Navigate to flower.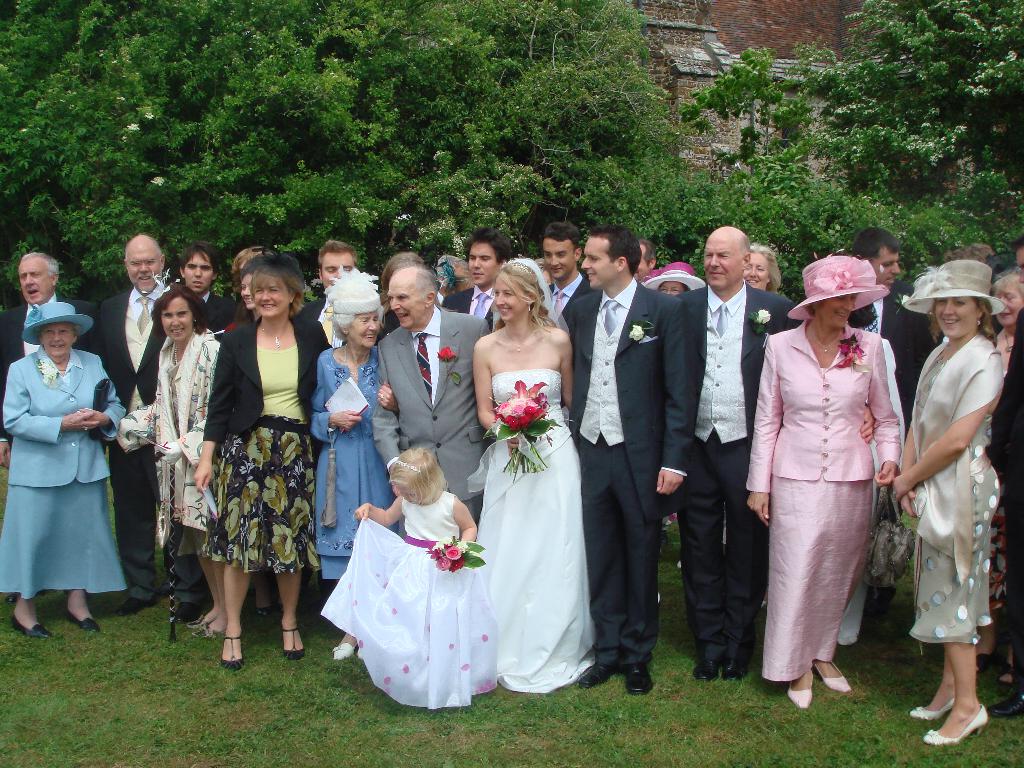
Navigation target: {"left": 144, "top": 111, "right": 154, "bottom": 124}.
